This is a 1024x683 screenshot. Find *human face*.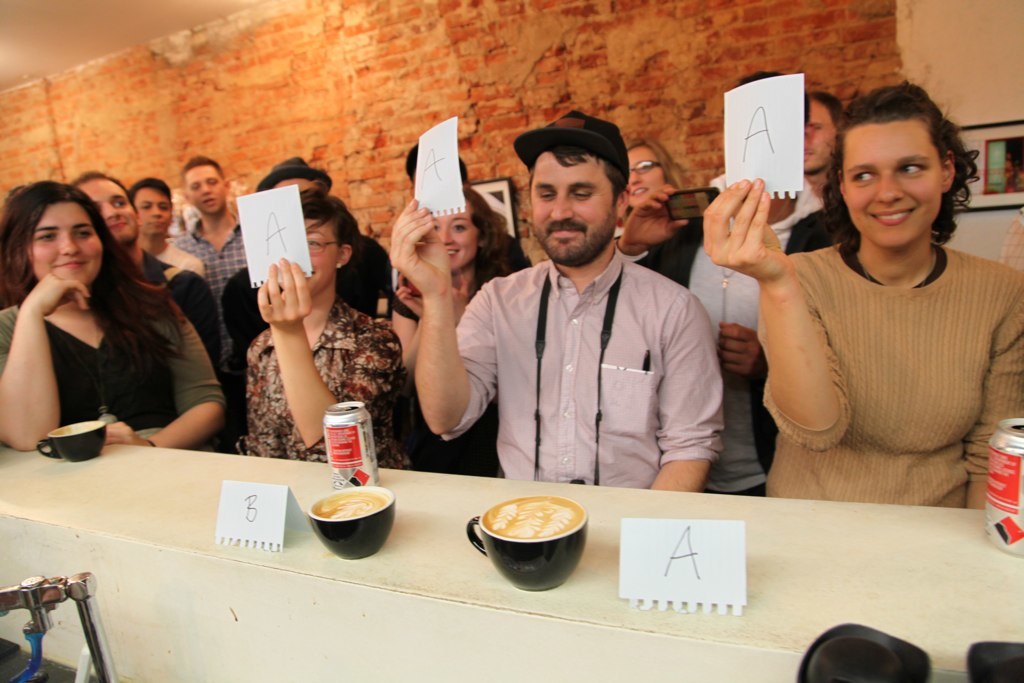
Bounding box: x1=844, y1=118, x2=941, y2=243.
